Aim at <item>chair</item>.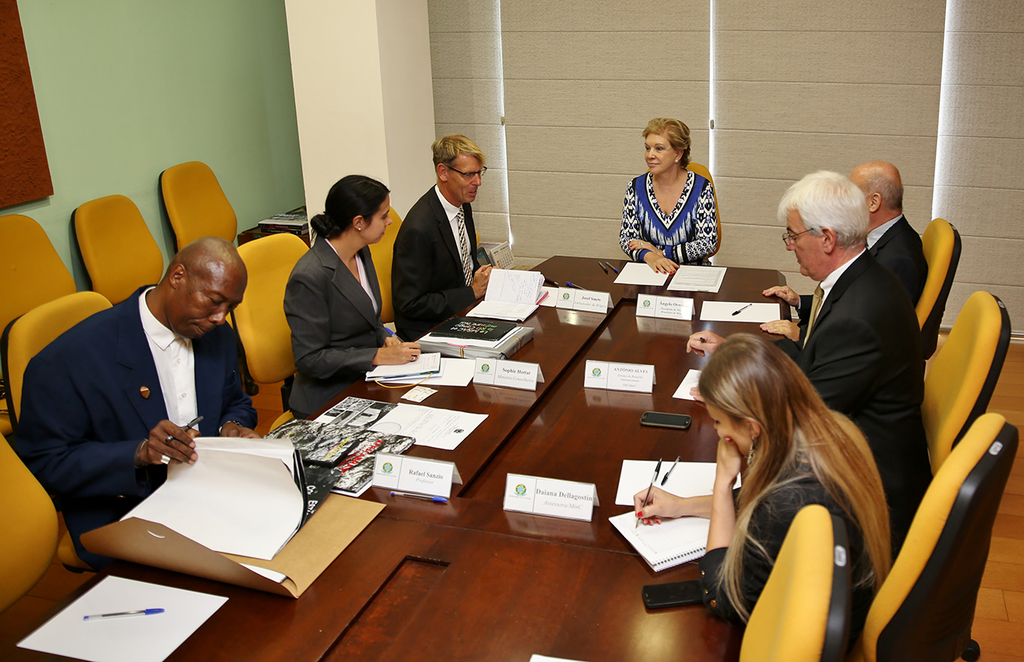
Aimed at bbox(51, 195, 158, 322).
